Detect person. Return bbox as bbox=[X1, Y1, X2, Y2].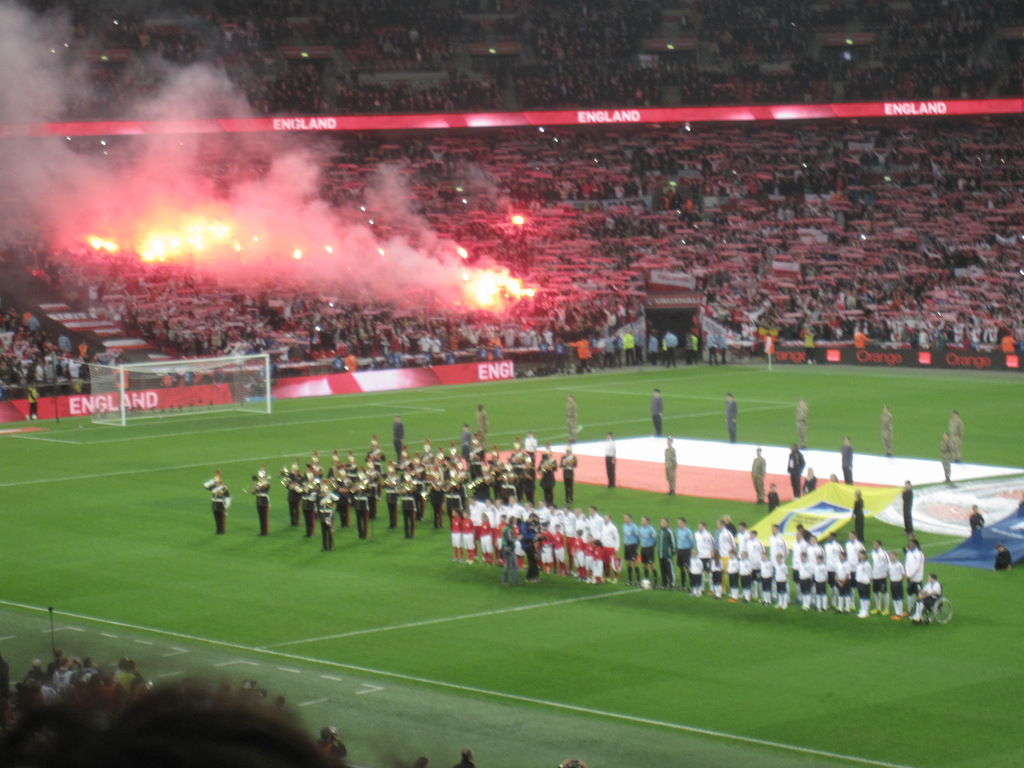
bbox=[410, 755, 429, 767].
